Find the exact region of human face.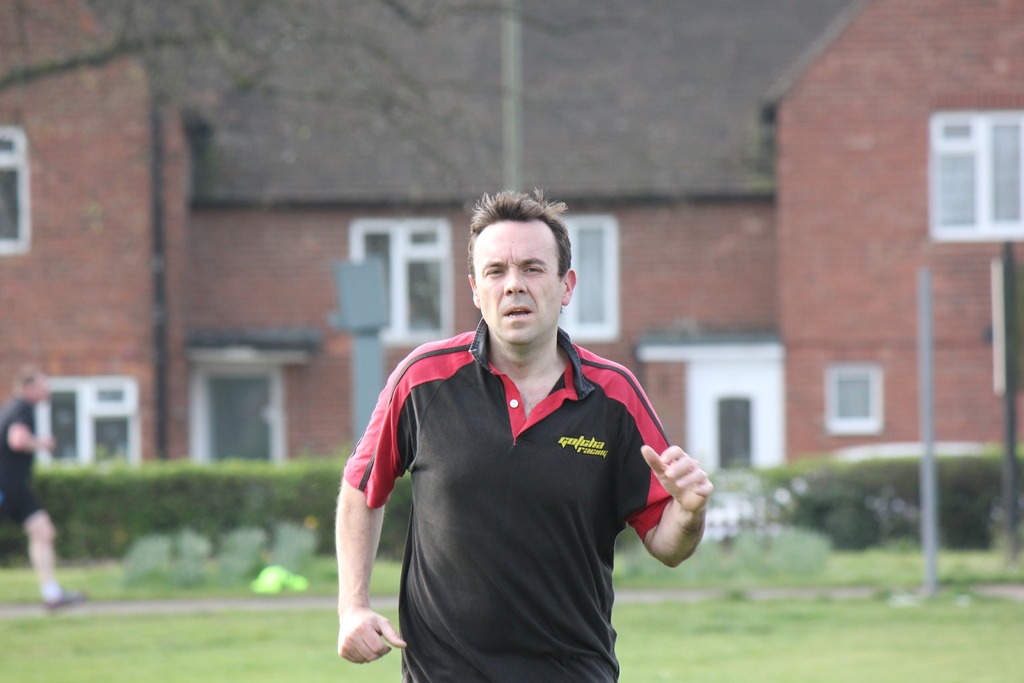
Exact region: crop(473, 217, 561, 346).
